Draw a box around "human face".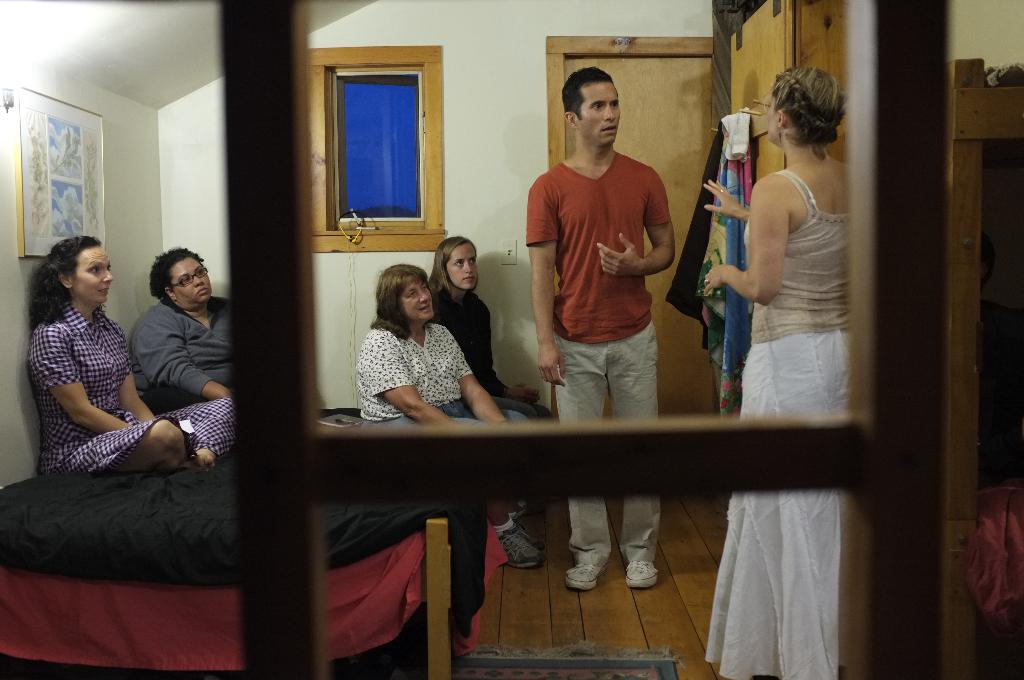
x1=75 y1=247 x2=114 y2=307.
